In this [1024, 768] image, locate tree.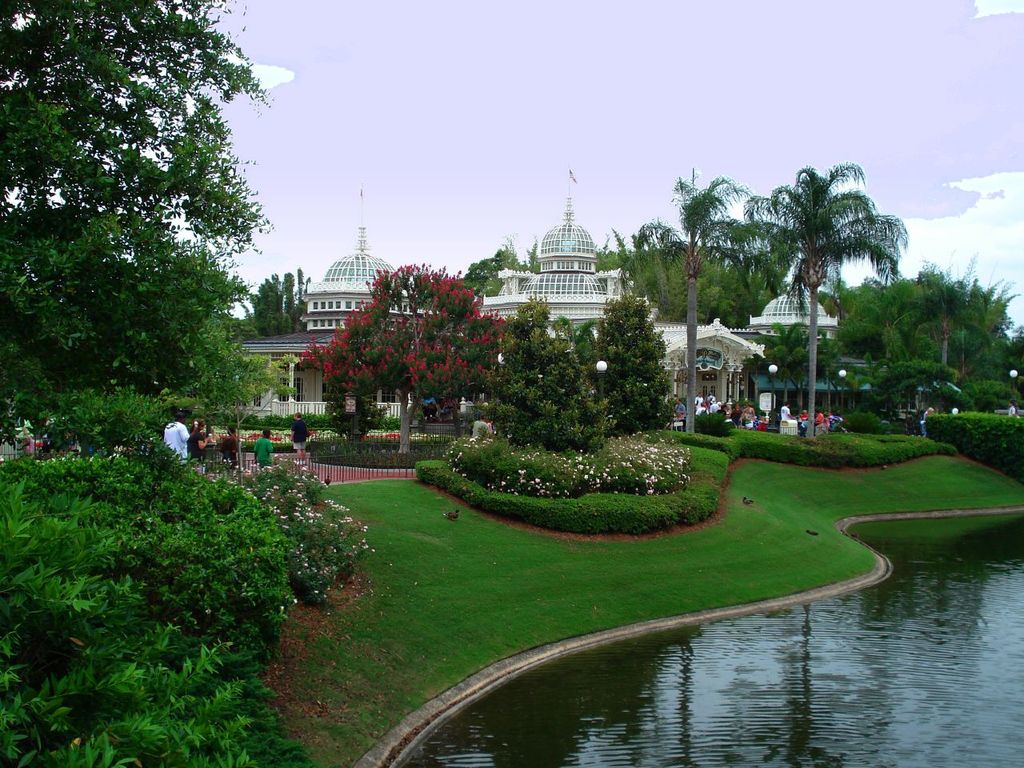
Bounding box: {"left": 242, "top": 271, "right": 307, "bottom": 335}.
